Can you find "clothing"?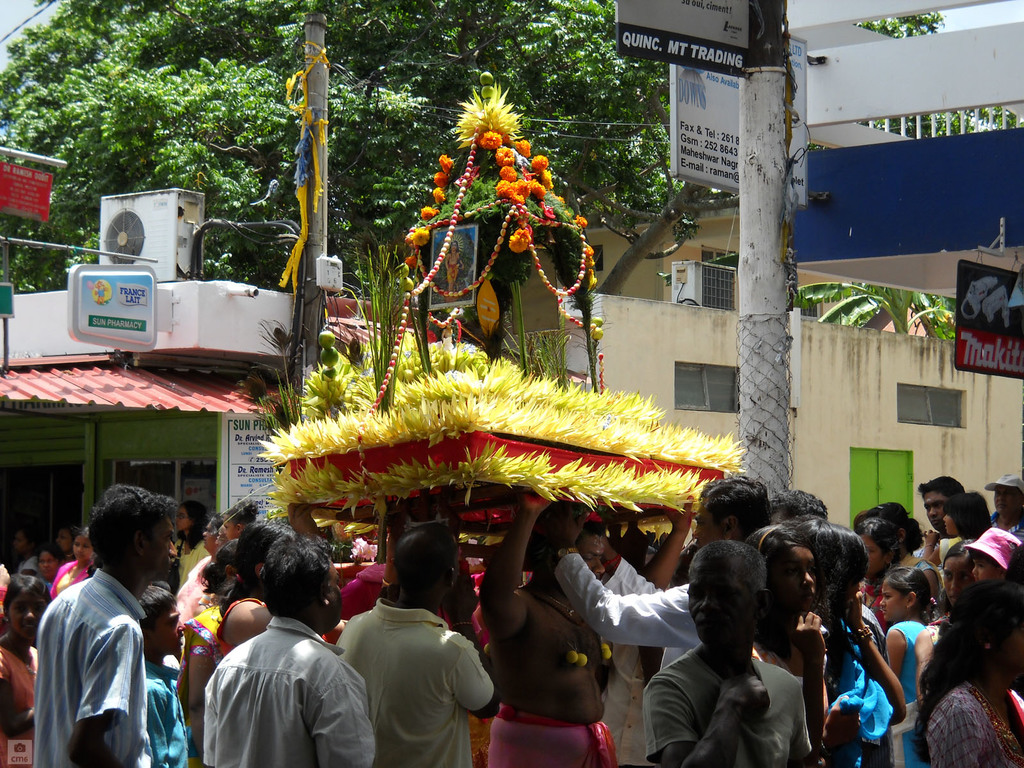
Yes, bounding box: 476 702 622 764.
